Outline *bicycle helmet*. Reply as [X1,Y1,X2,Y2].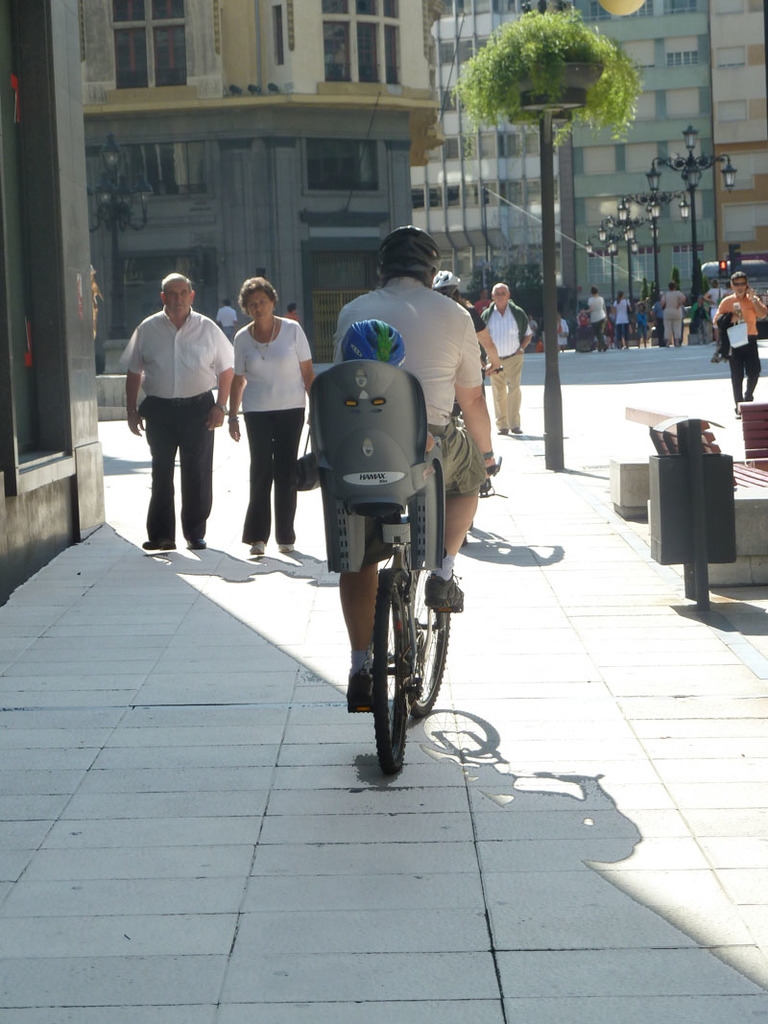
[369,230,444,270].
